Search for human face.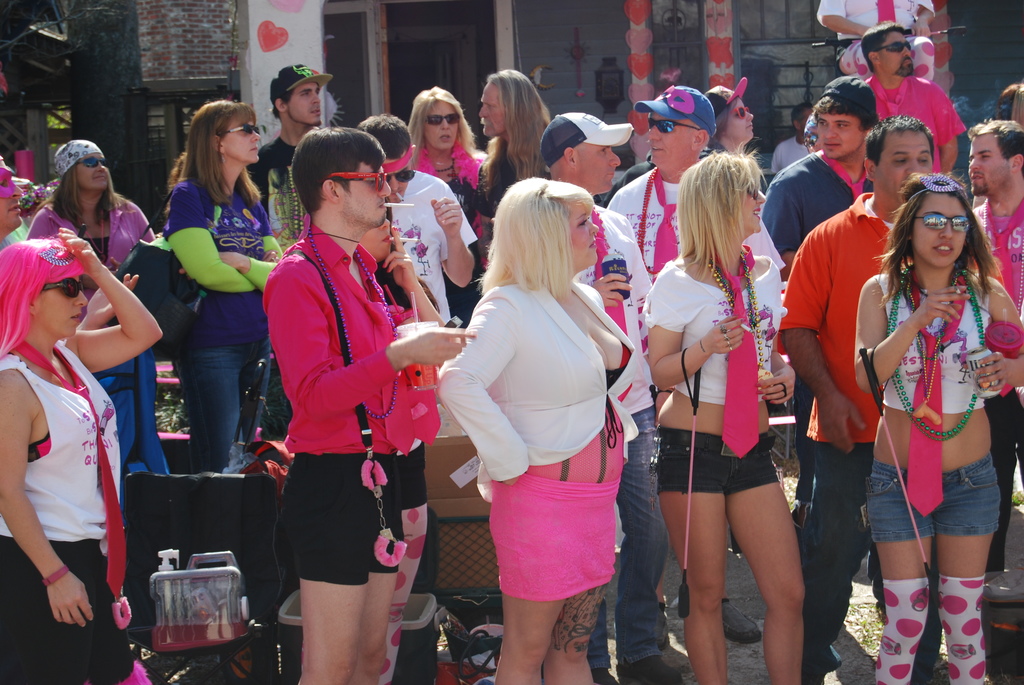
Found at (575,141,621,197).
